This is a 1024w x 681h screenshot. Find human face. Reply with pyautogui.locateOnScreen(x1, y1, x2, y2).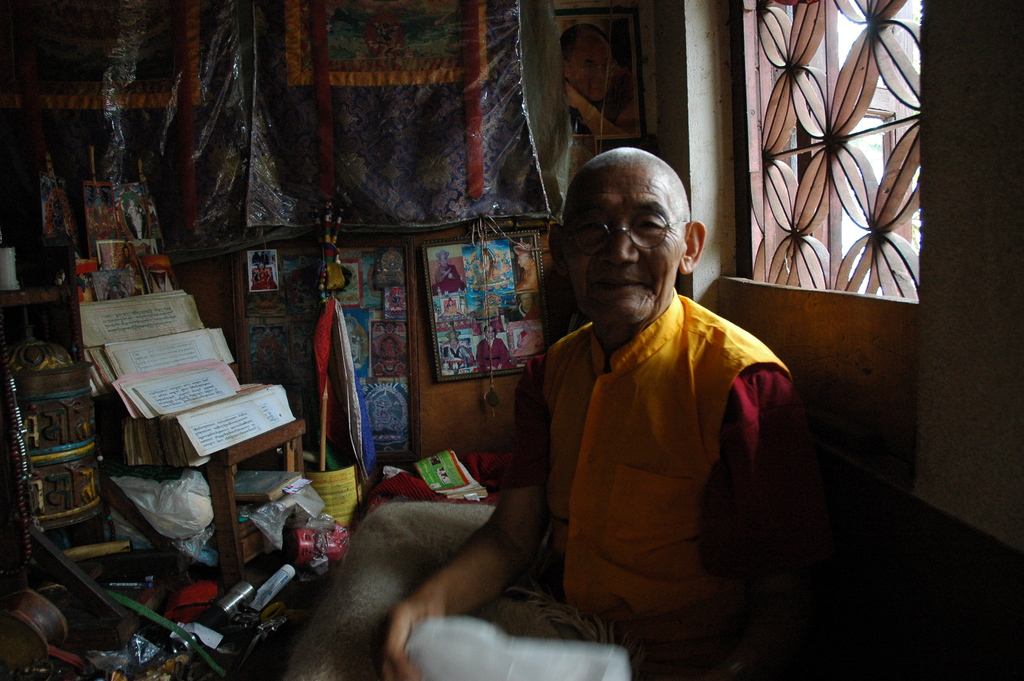
pyautogui.locateOnScreen(521, 294, 531, 310).
